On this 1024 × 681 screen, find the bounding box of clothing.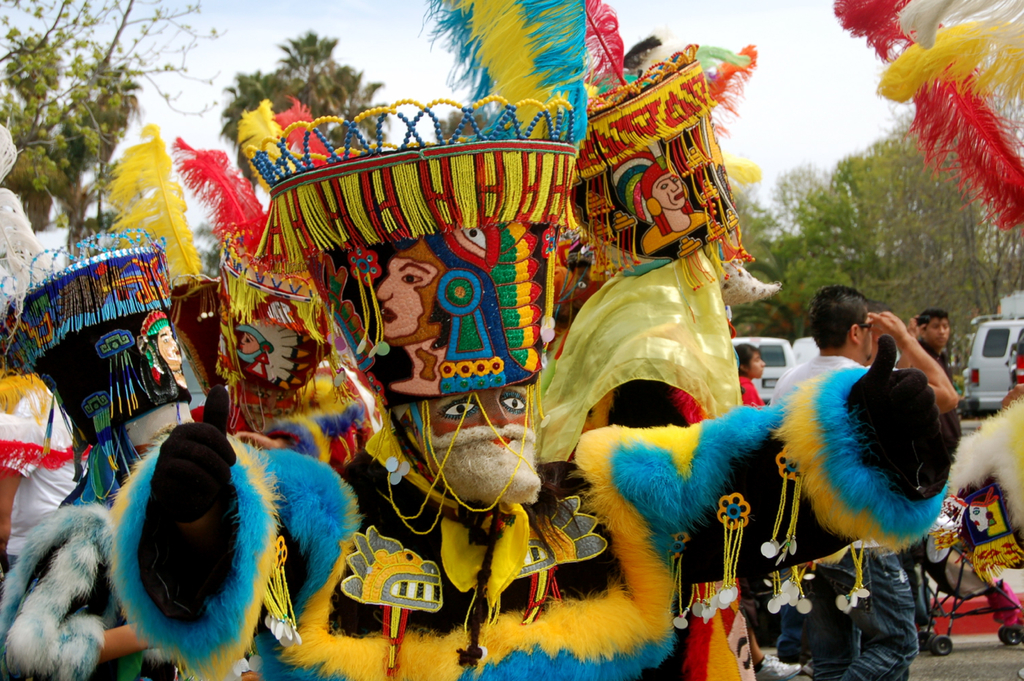
Bounding box: <region>99, 356, 956, 680</region>.
